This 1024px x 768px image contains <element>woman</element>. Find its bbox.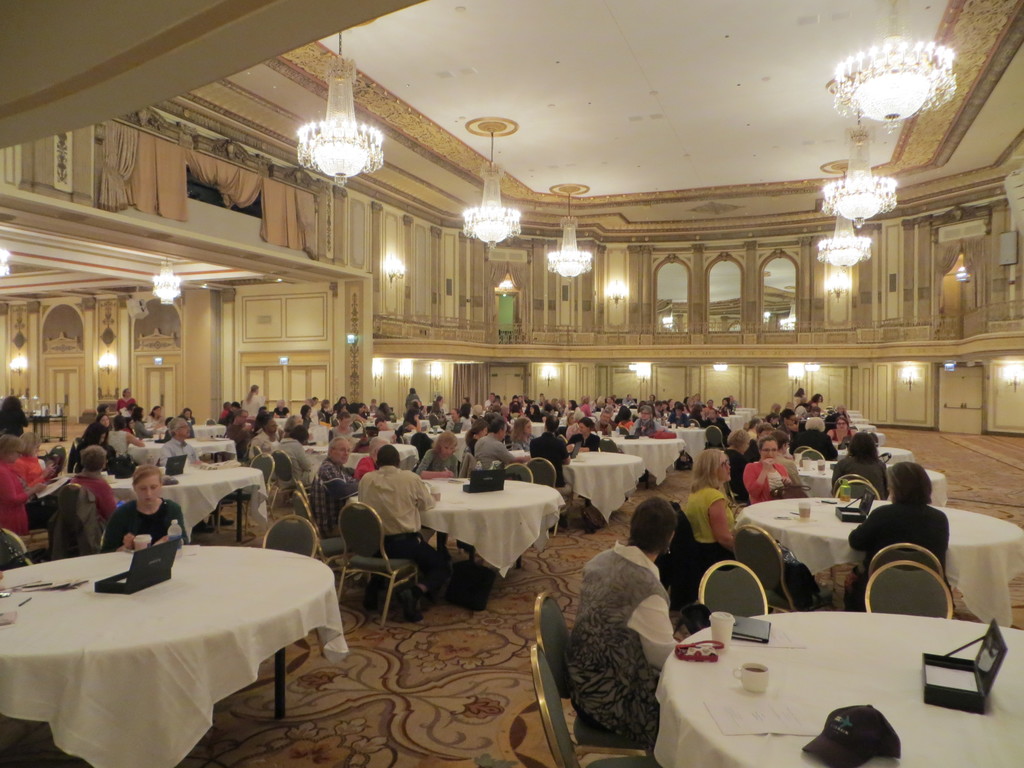
569, 397, 578, 410.
